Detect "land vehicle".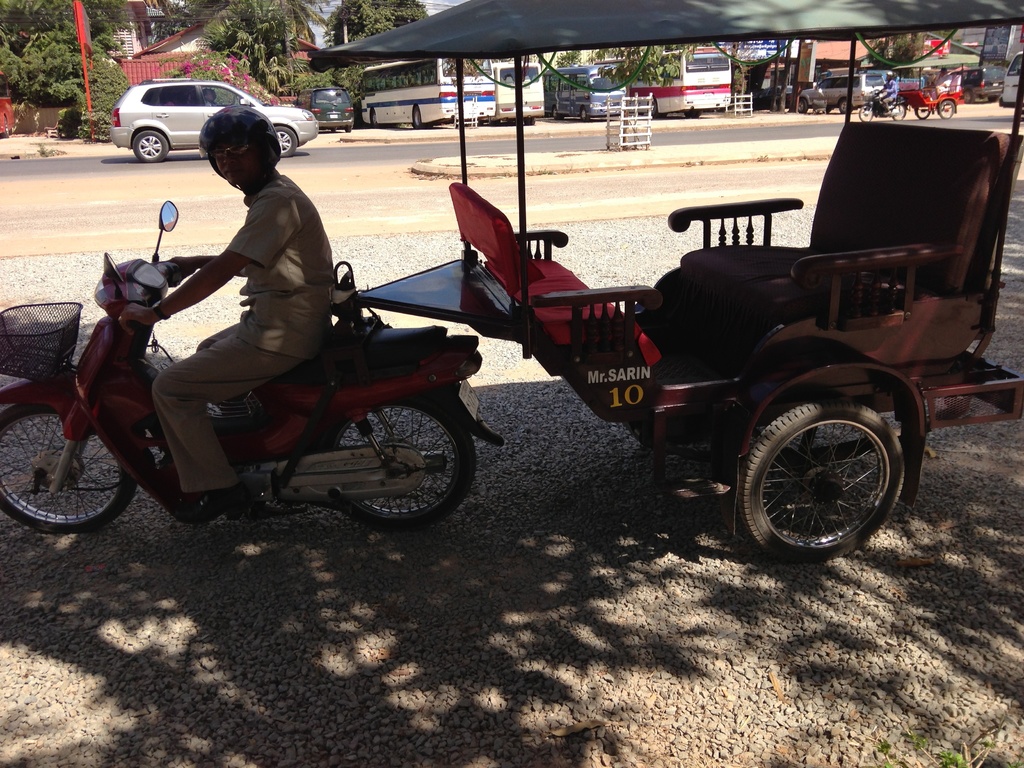
Detected at x1=605, y1=45, x2=734, y2=117.
